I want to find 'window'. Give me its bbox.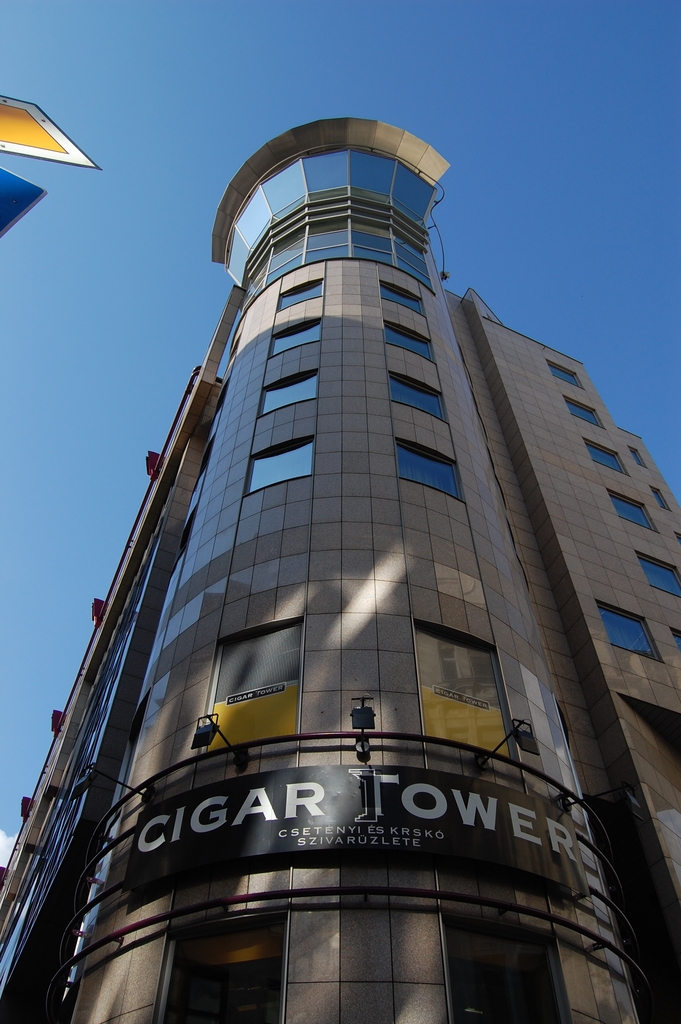
crop(636, 447, 652, 470).
